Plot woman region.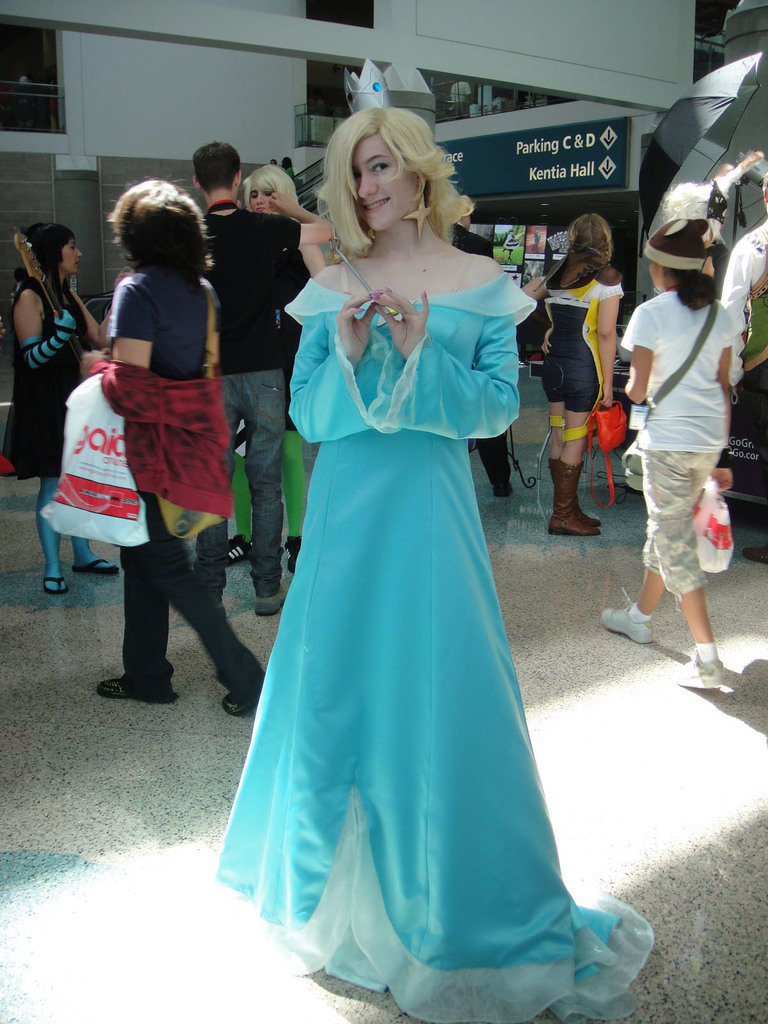
Plotted at detection(513, 211, 620, 534).
